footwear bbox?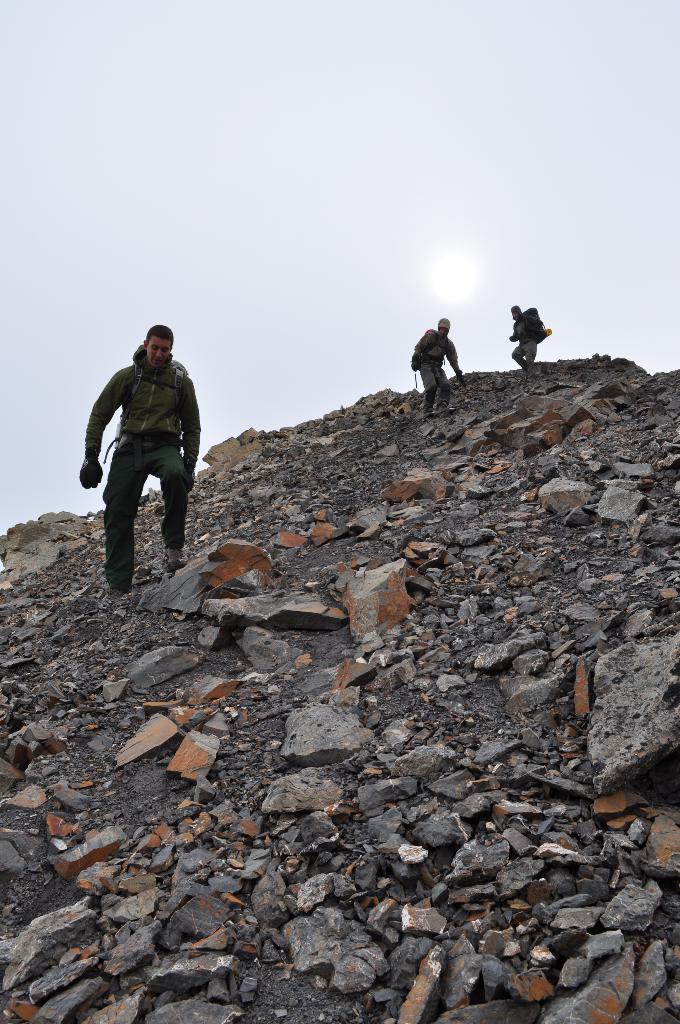
Rect(436, 401, 454, 419)
